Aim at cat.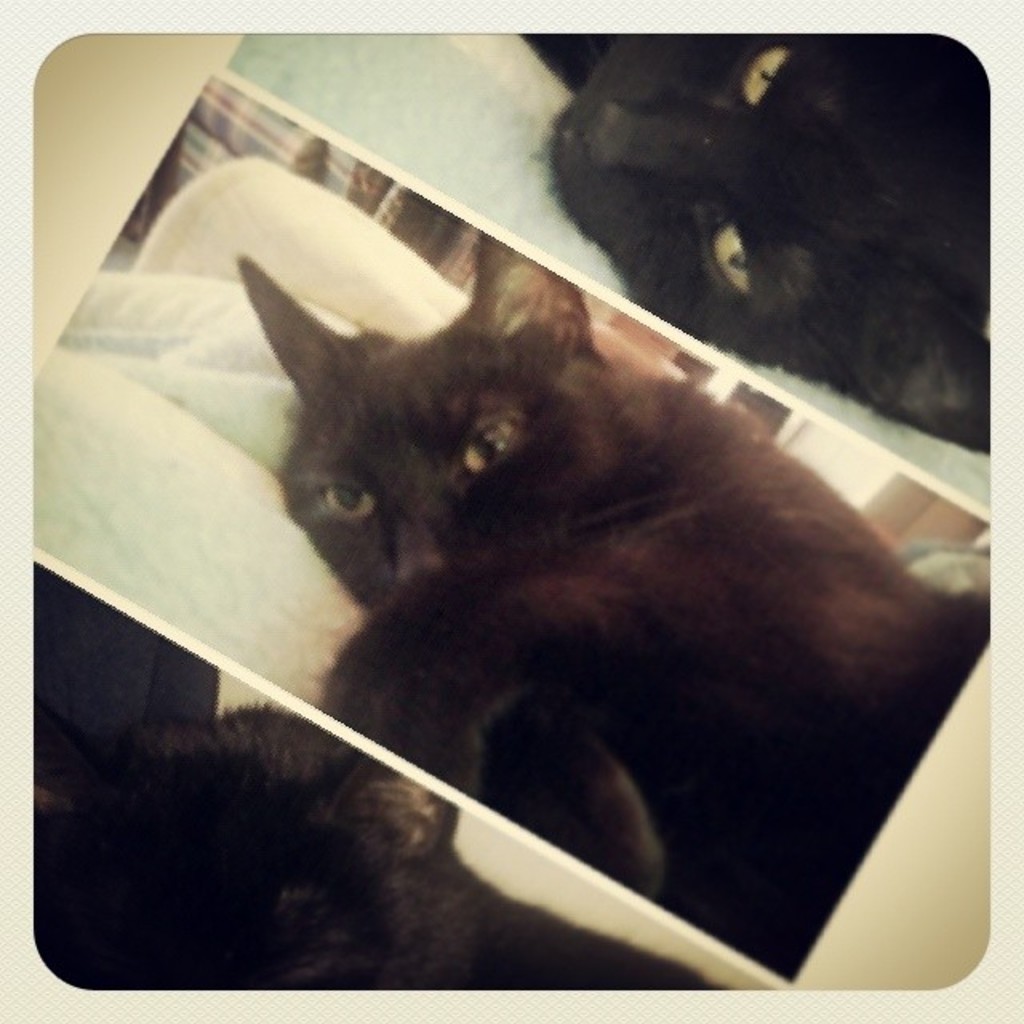
Aimed at region(539, 29, 989, 453).
